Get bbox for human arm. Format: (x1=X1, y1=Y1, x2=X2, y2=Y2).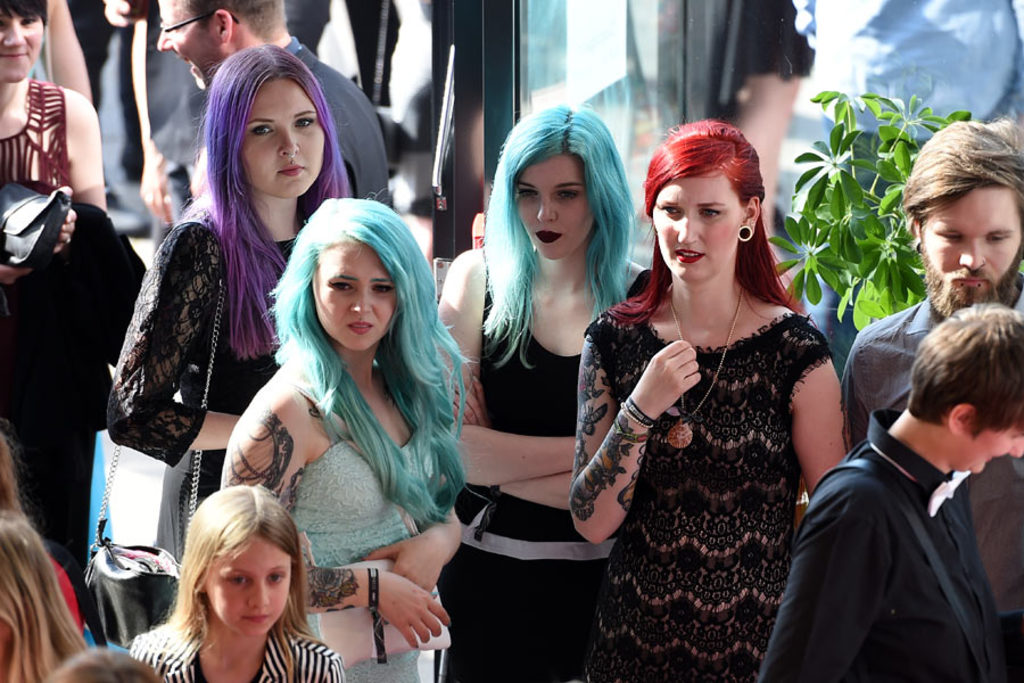
(x1=568, y1=314, x2=703, y2=540).
